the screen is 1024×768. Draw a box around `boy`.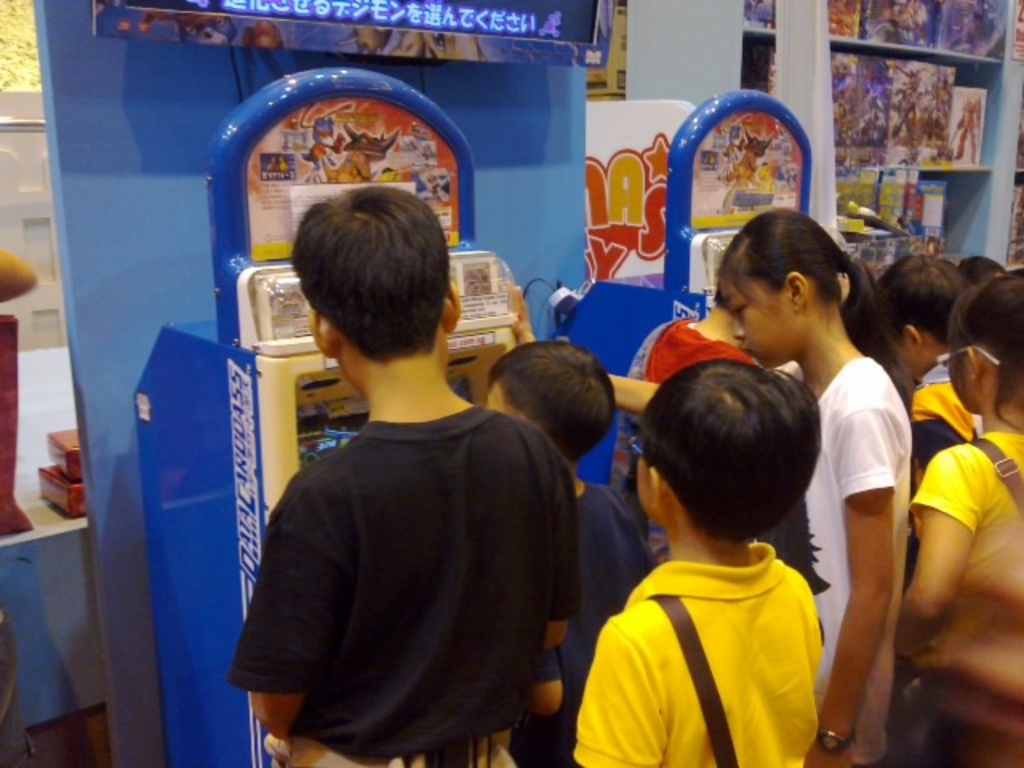
[x1=219, y1=178, x2=586, y2=766].
